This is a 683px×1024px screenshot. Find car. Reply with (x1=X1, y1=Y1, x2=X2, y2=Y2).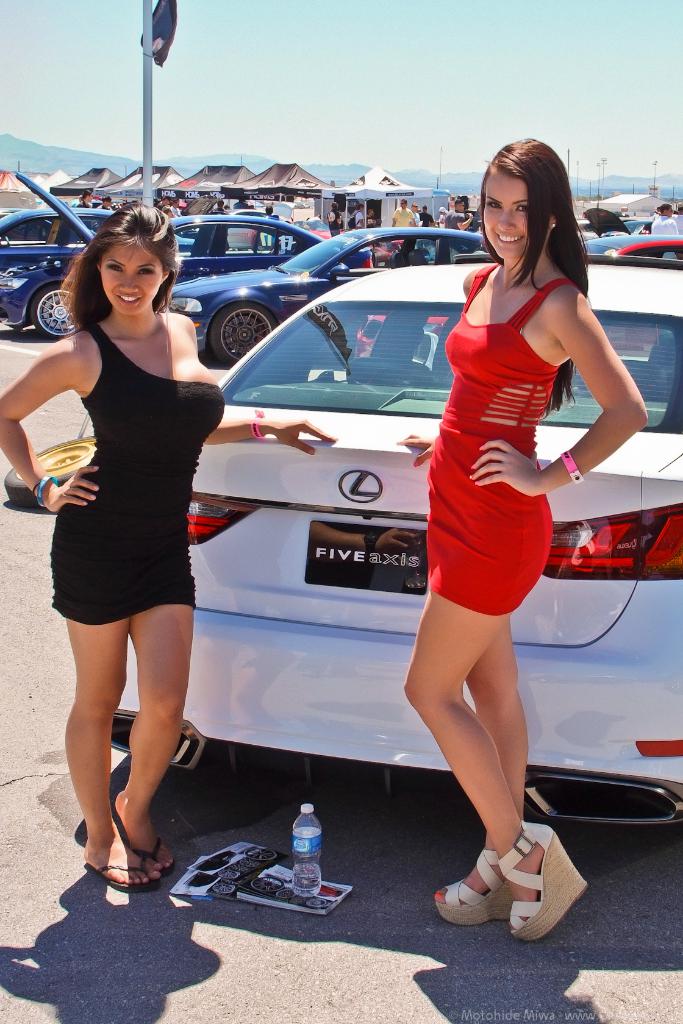
(x1=0, y1=209, x2=194, y2=275).
